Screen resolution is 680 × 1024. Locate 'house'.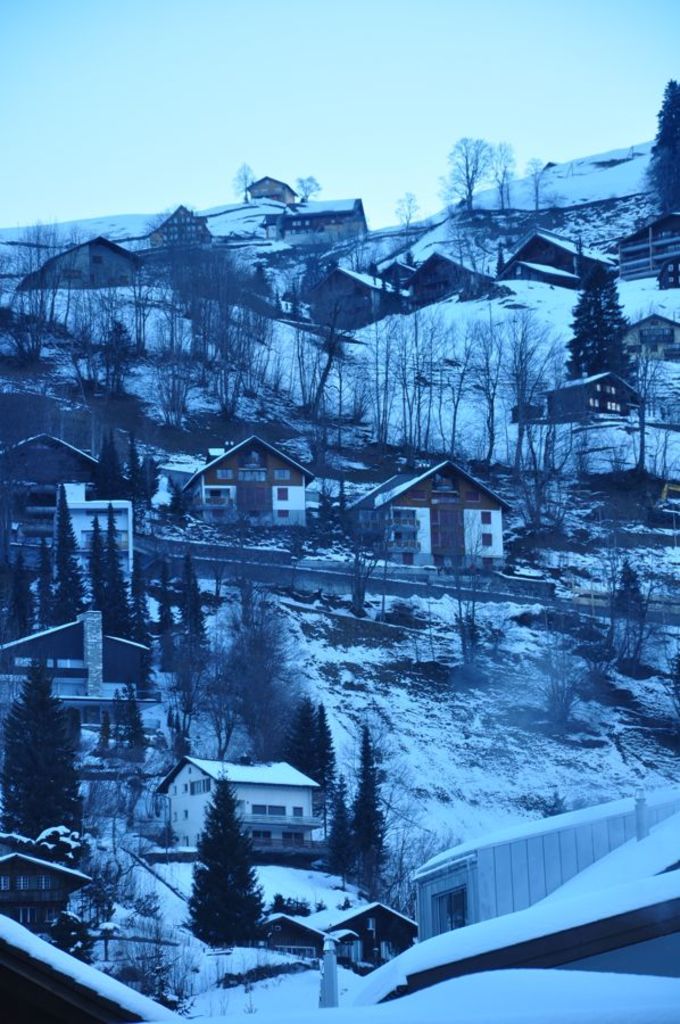
rect(0, 609, 164, 735).
